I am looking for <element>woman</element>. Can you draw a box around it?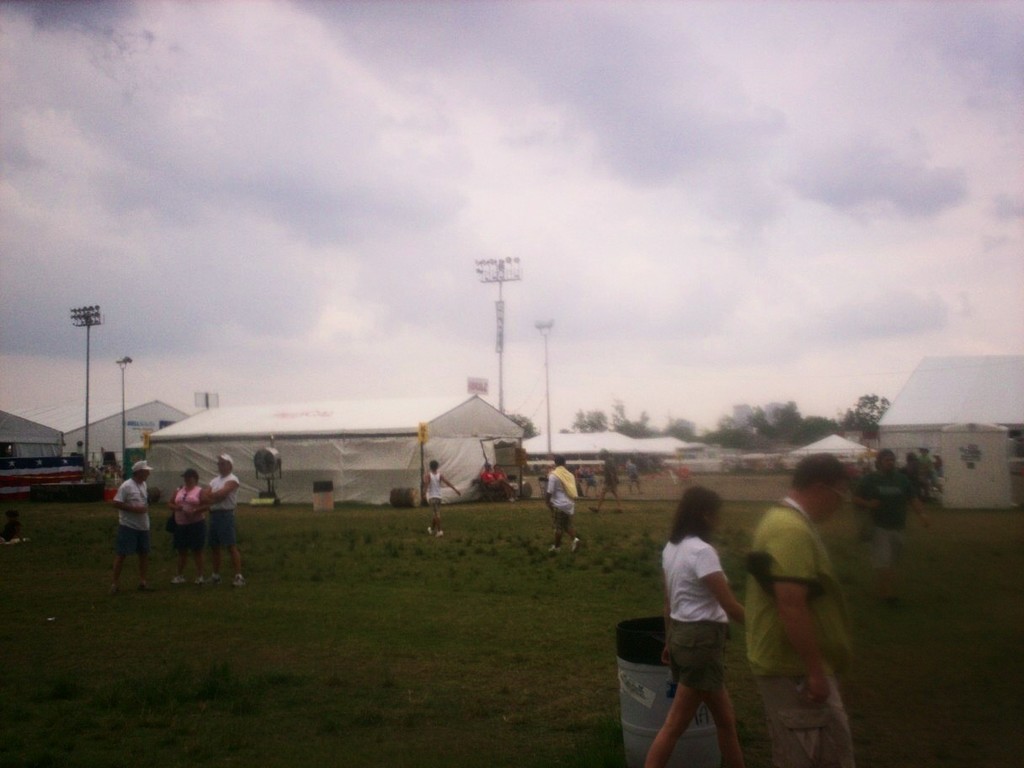
Sure, the bounding box is x1=168, y1=472, x2=213, y2=583.
